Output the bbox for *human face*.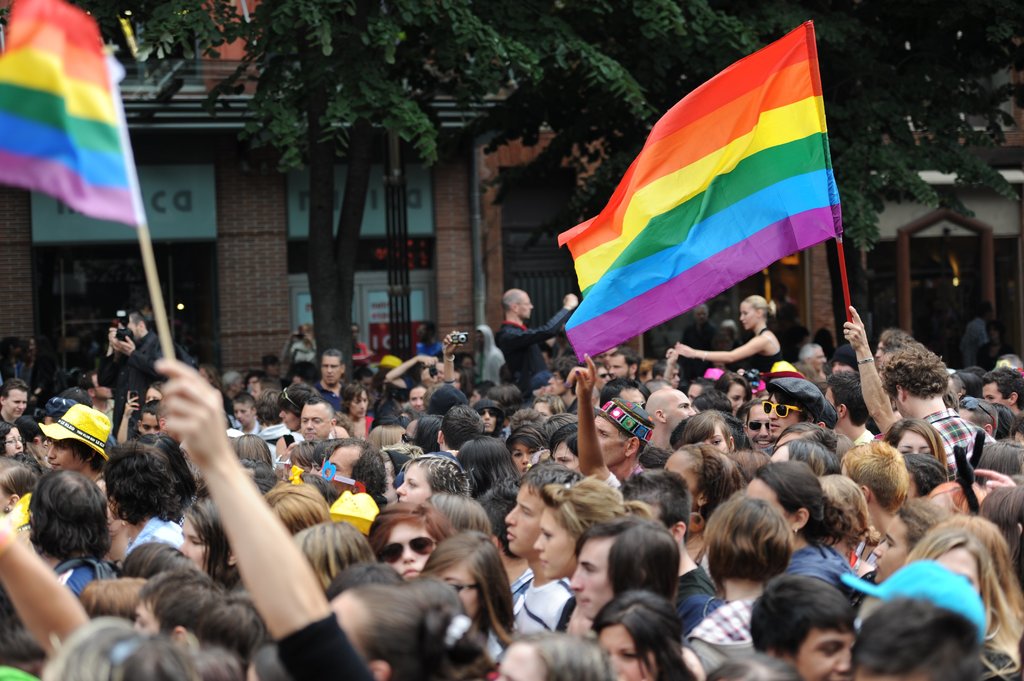
bbox=(410, 390, 425, 414).
